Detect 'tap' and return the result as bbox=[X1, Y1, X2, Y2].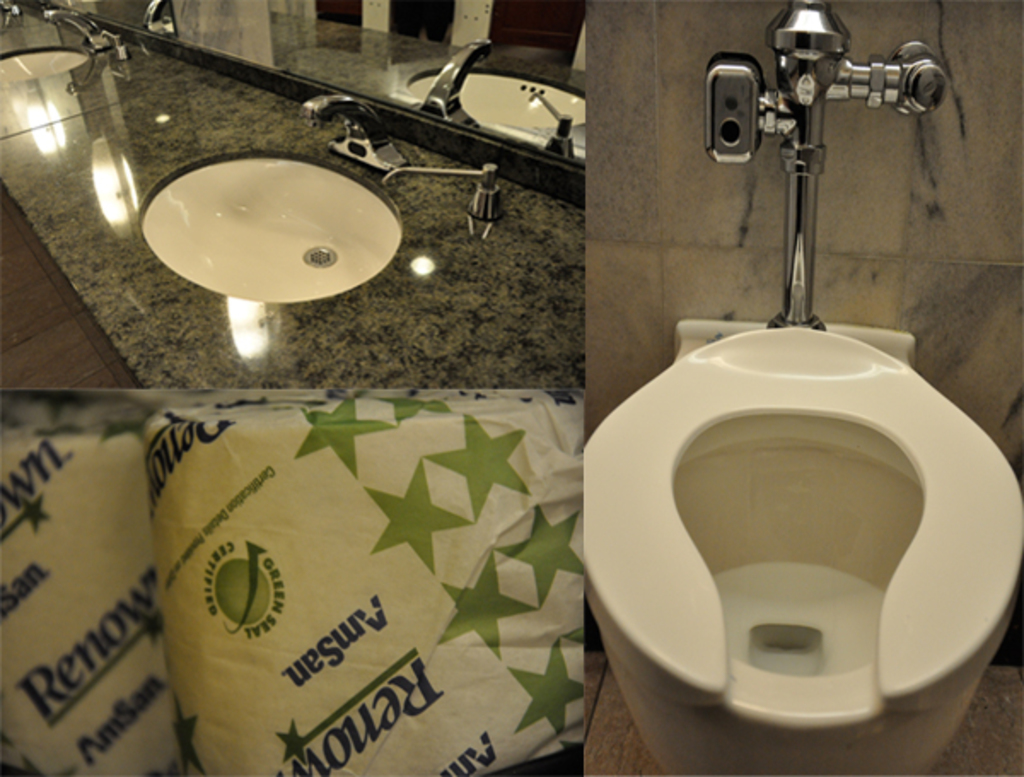
bbox=[384, 159, 503, 220].
